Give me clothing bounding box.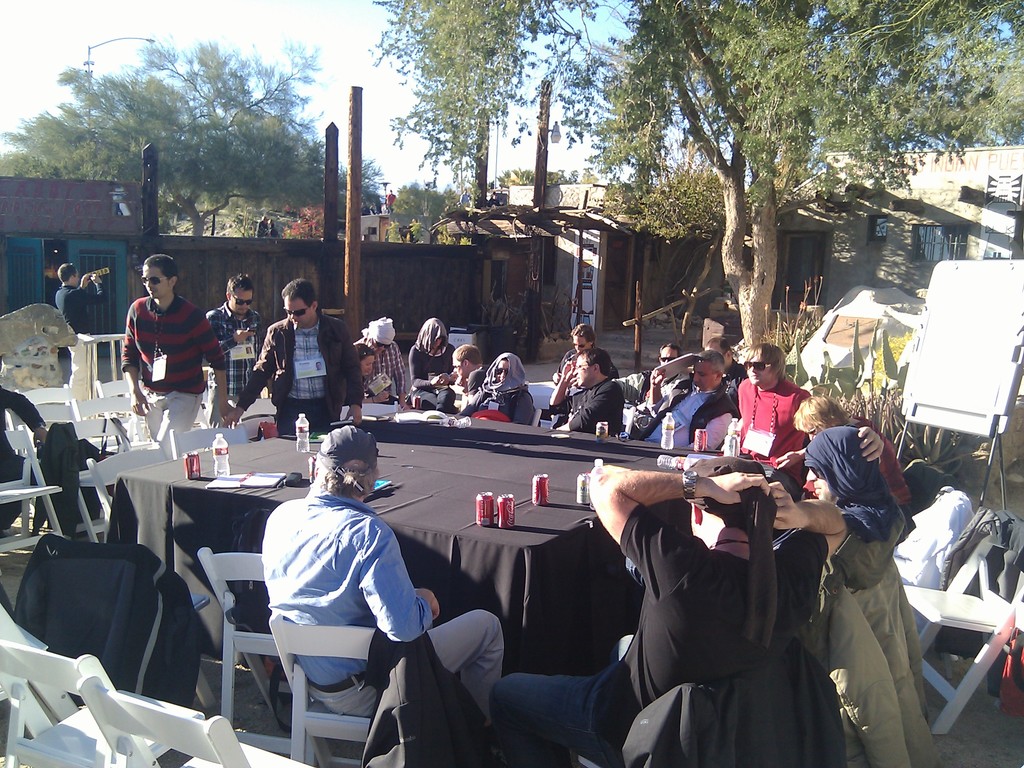
pyautogui.locateOnScreen(204, 305, 259, 415).
